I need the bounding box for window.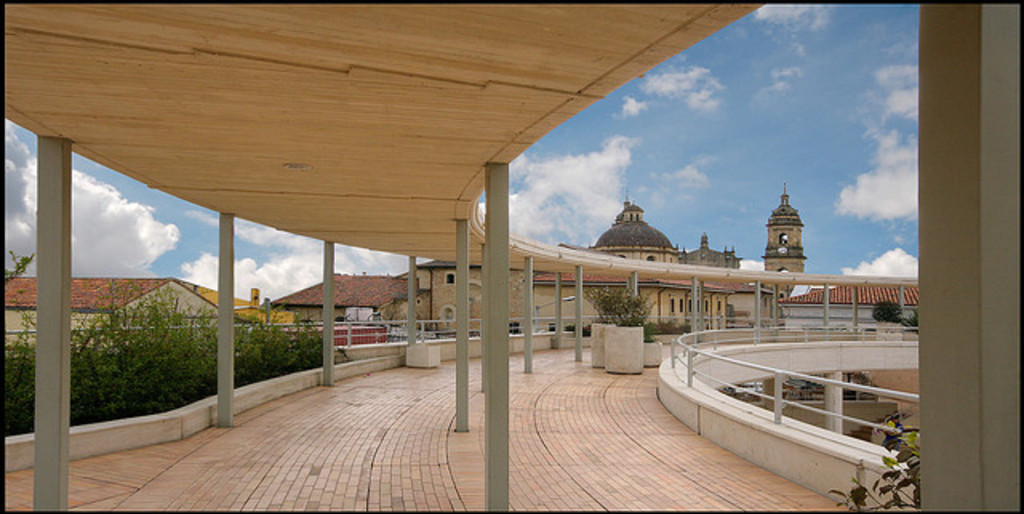
Here it is: detection(440, 272, 456, 283).
